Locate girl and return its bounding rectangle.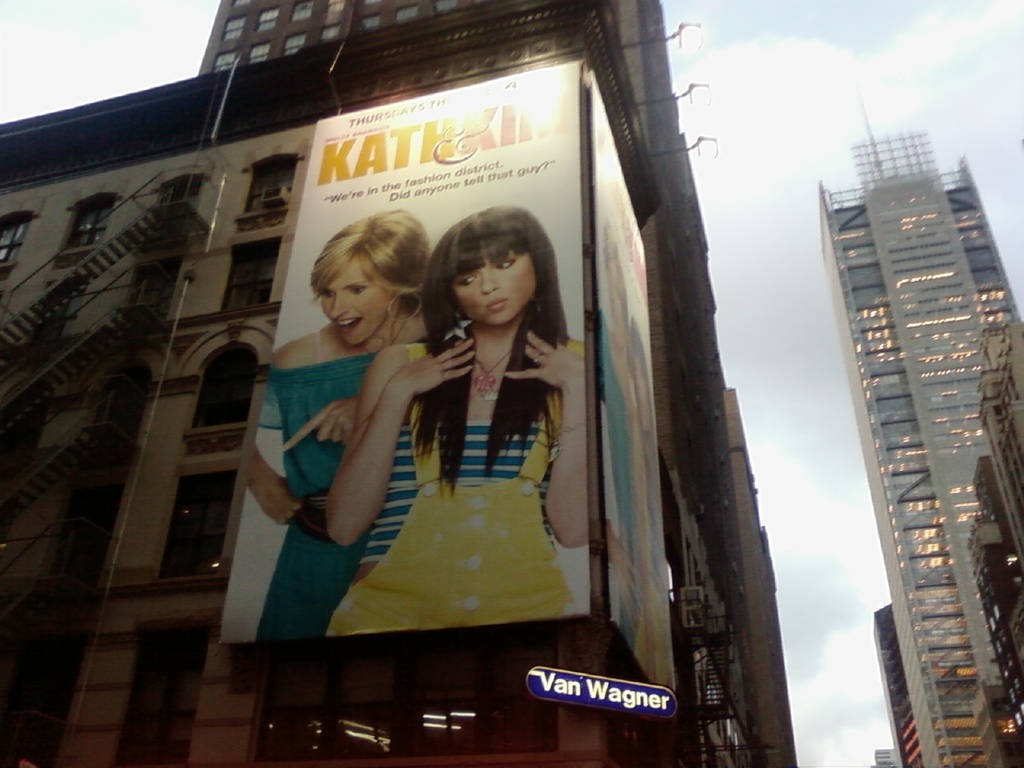
<box>323,196,587,638</box>.
